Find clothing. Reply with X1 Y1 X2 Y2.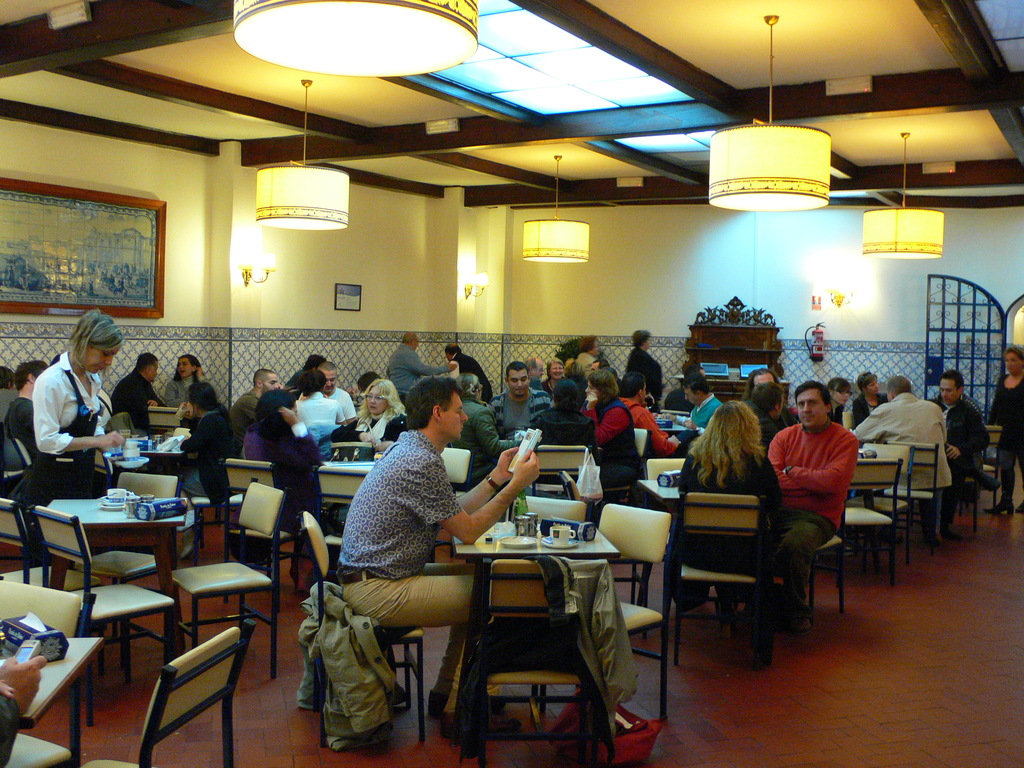
929 381 993 487.
